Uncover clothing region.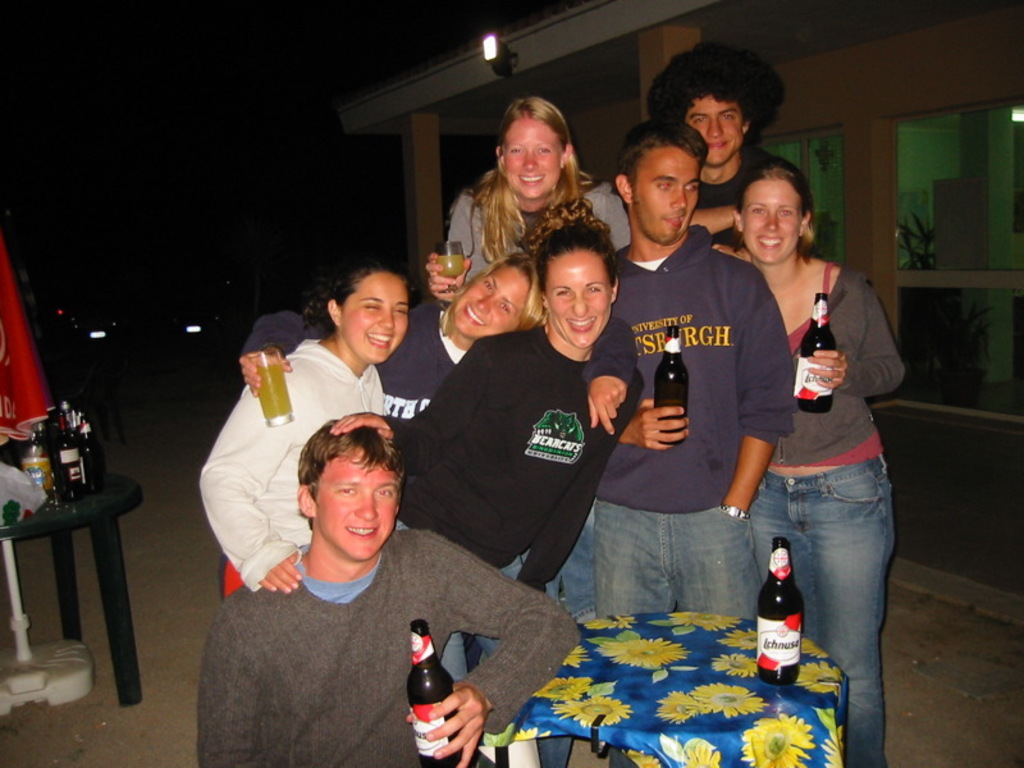
Uncovered: {"left": 192, "top": 526, "right": 576, "bottom": 767}.
